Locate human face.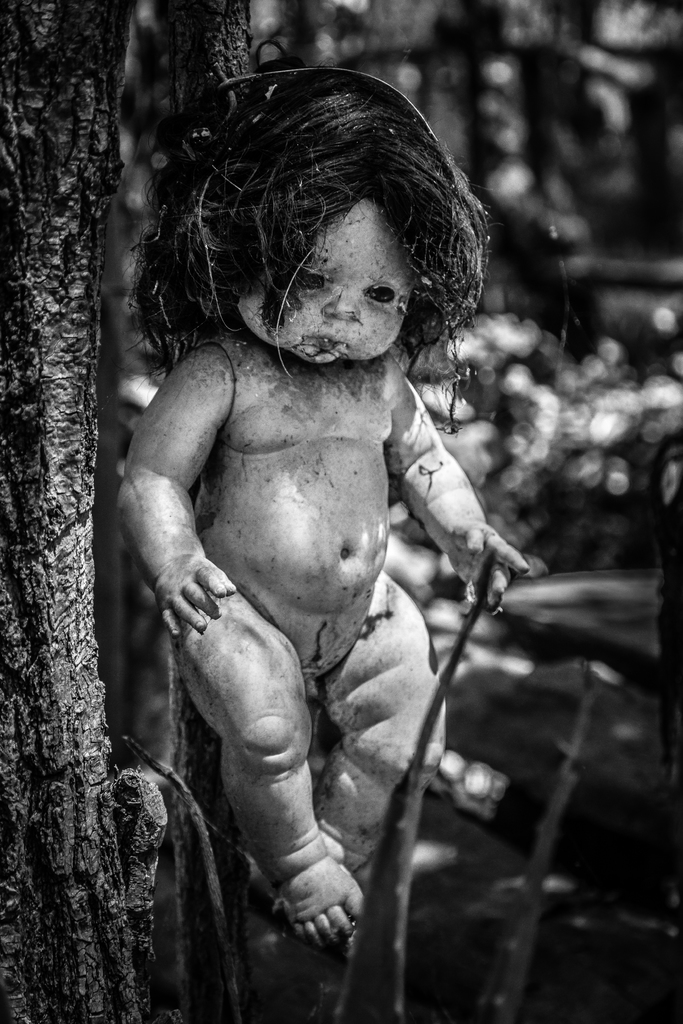
Bounding box: <region>243, 189, 445, 373</region>.
